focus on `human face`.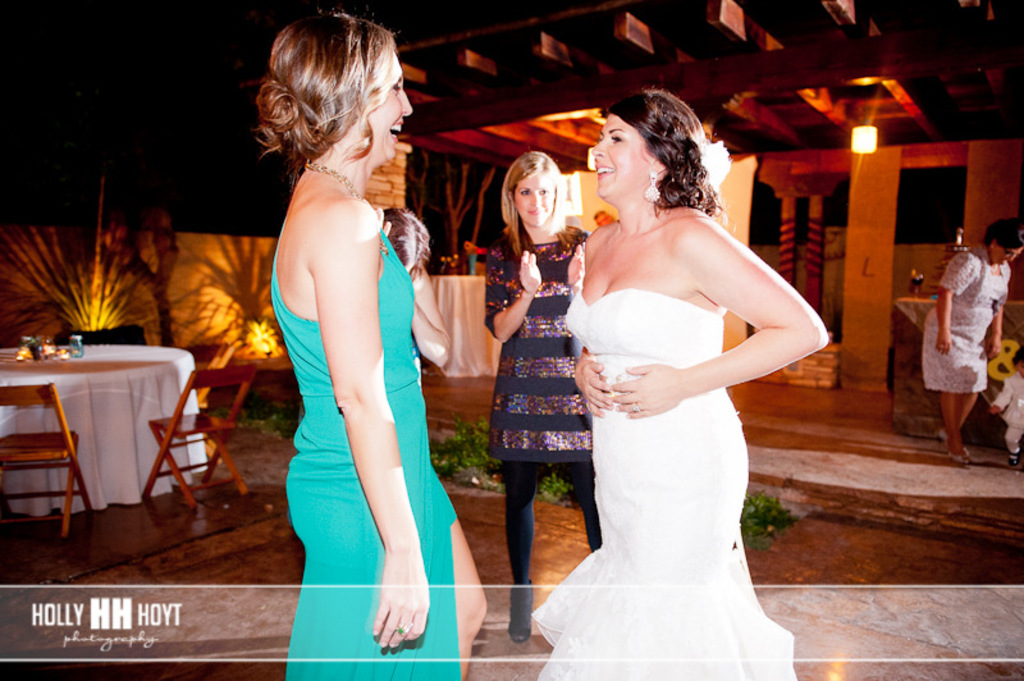
Focused at {"left": 516, "top": 174, "right": 554, "bottom": 224}.
